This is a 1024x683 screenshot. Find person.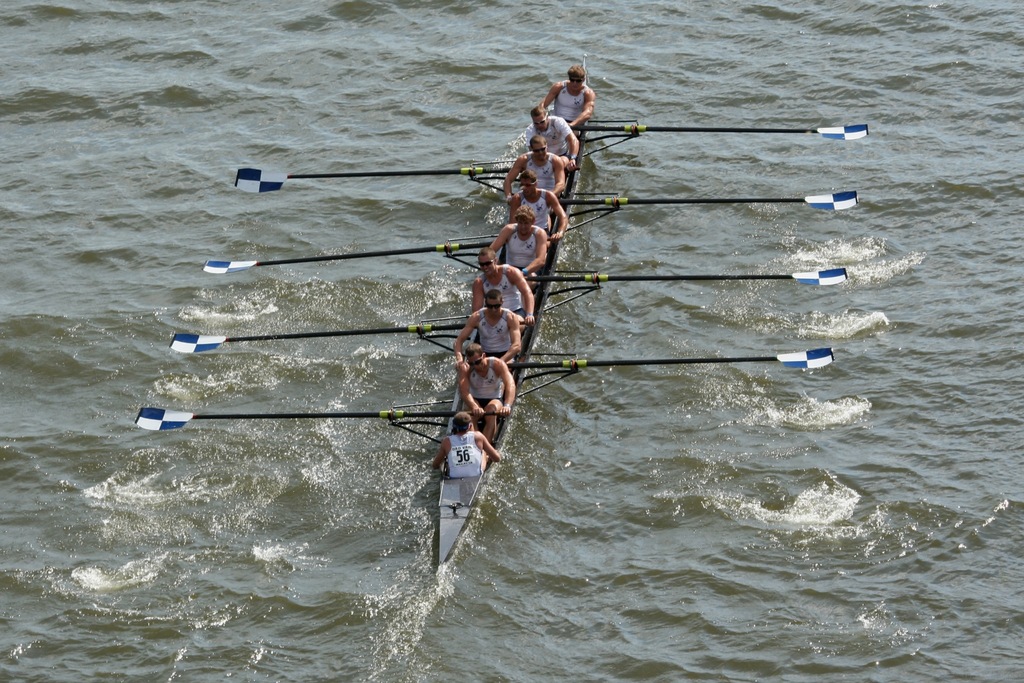
Bounding box: [left=463, top=343, right=518, bottom=445].
